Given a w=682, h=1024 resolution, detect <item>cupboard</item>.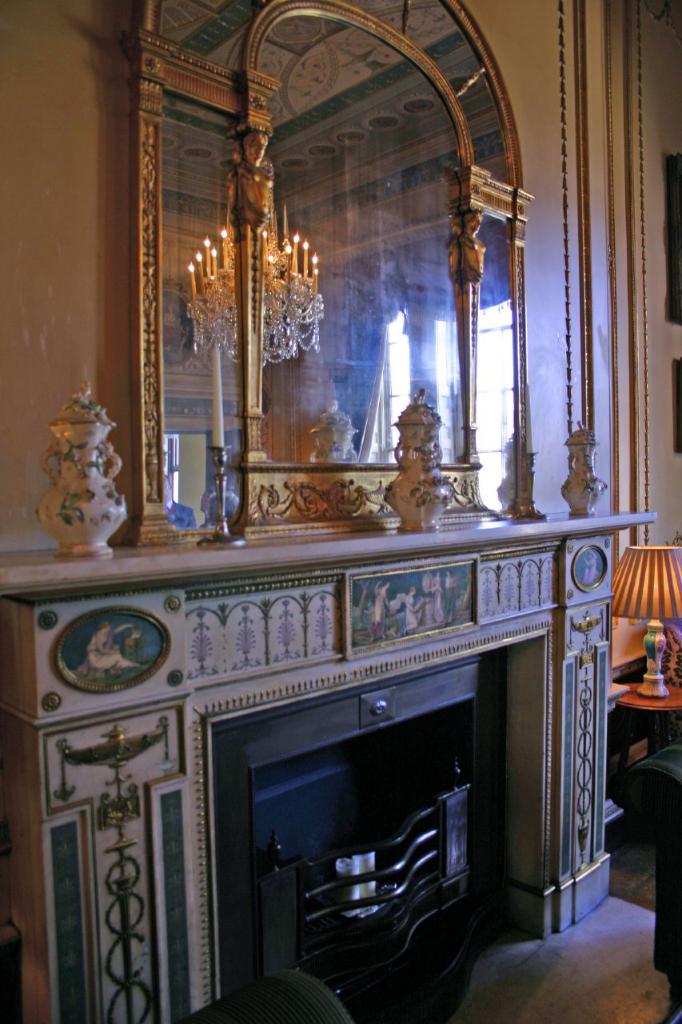
13:530:624:1023.
